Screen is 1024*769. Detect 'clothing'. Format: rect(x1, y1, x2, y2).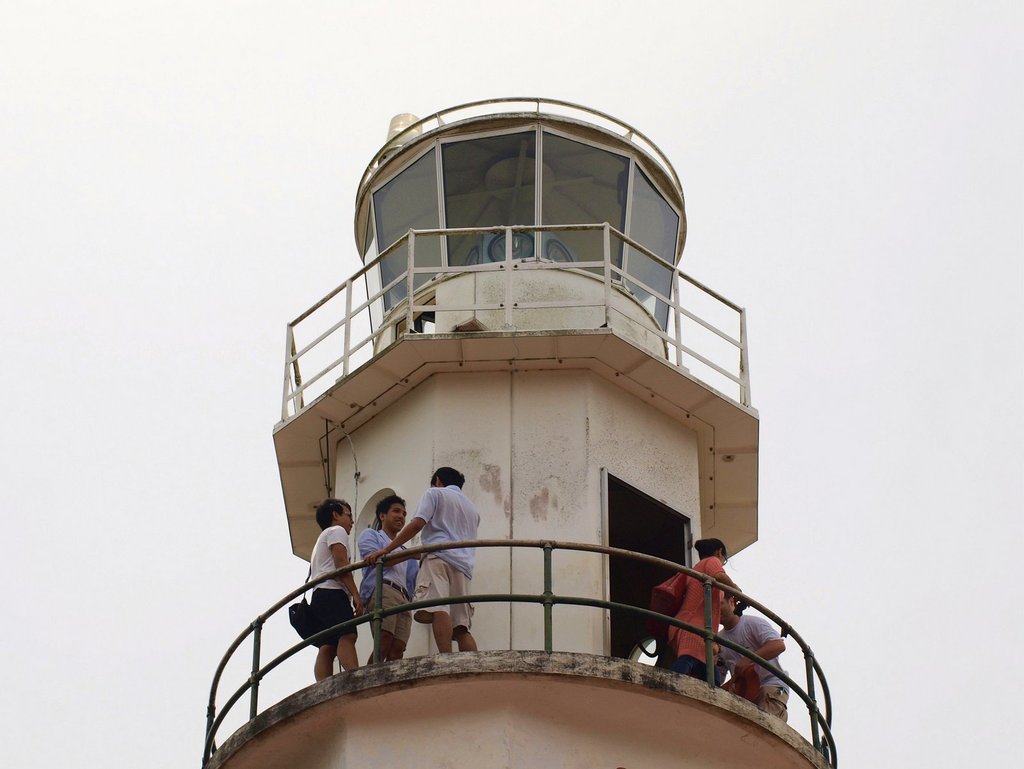
rect(717, 610, 788, 724).
